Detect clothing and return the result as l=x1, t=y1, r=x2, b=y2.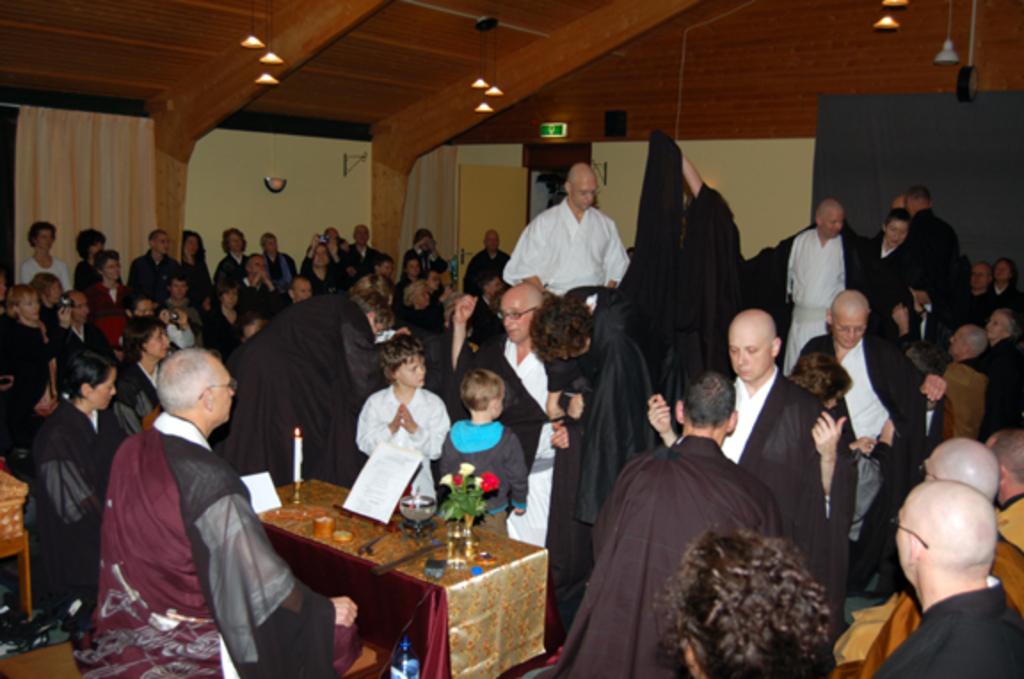
l=444, t=318, r=560, b=535.
